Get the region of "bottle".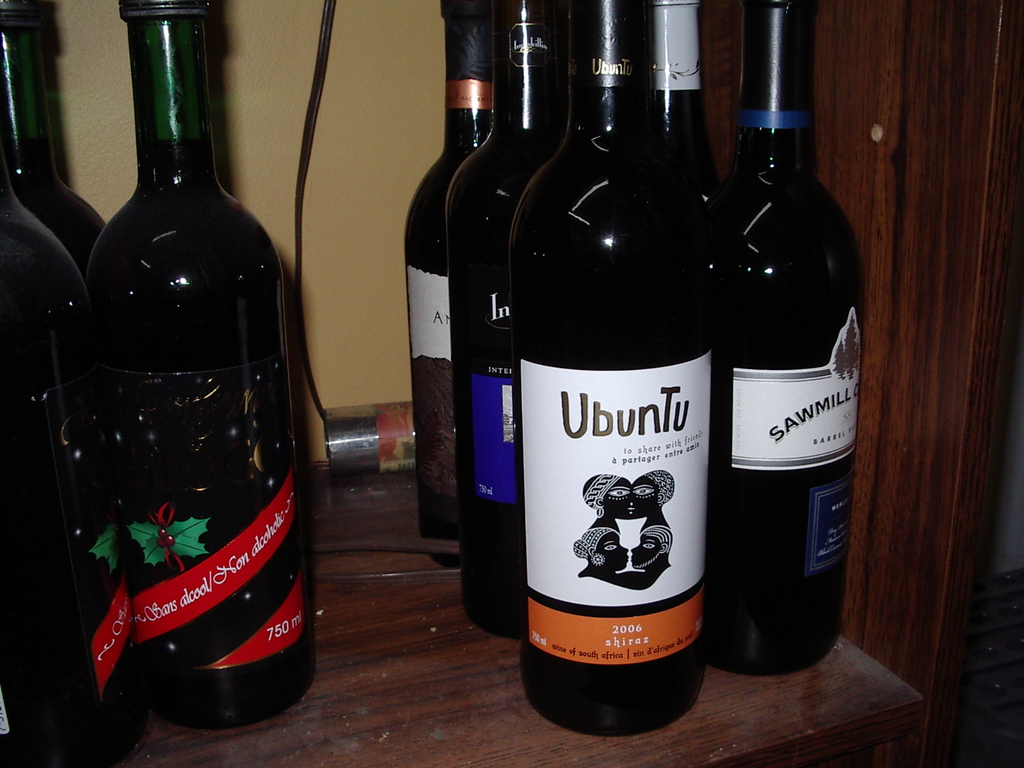
crop(399, 0, 494, 540).
